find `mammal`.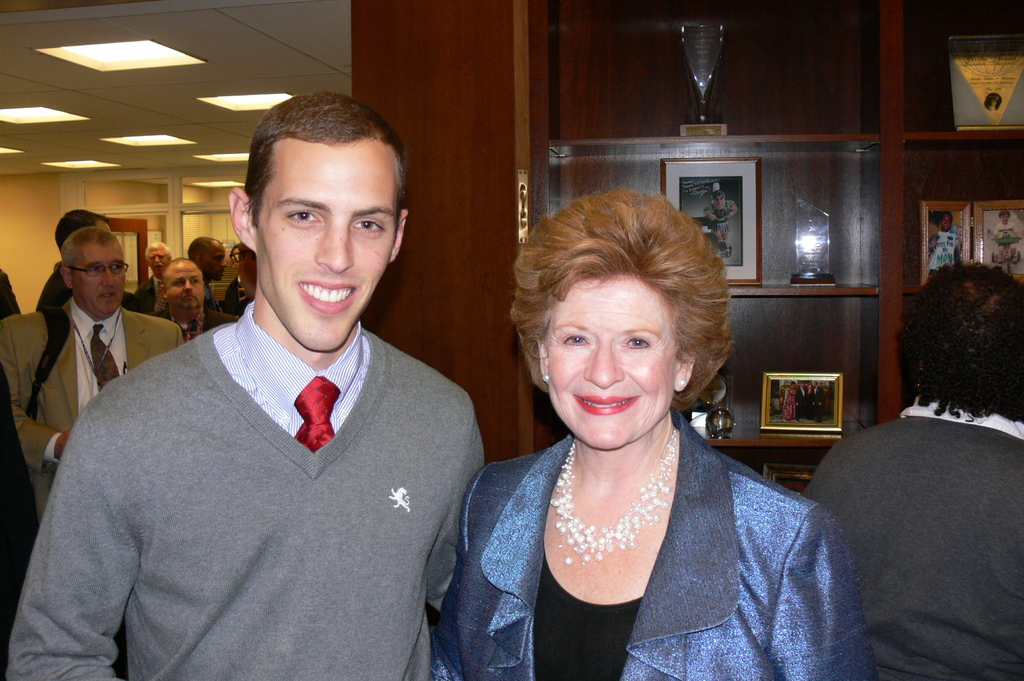
[35,205,115,310].
